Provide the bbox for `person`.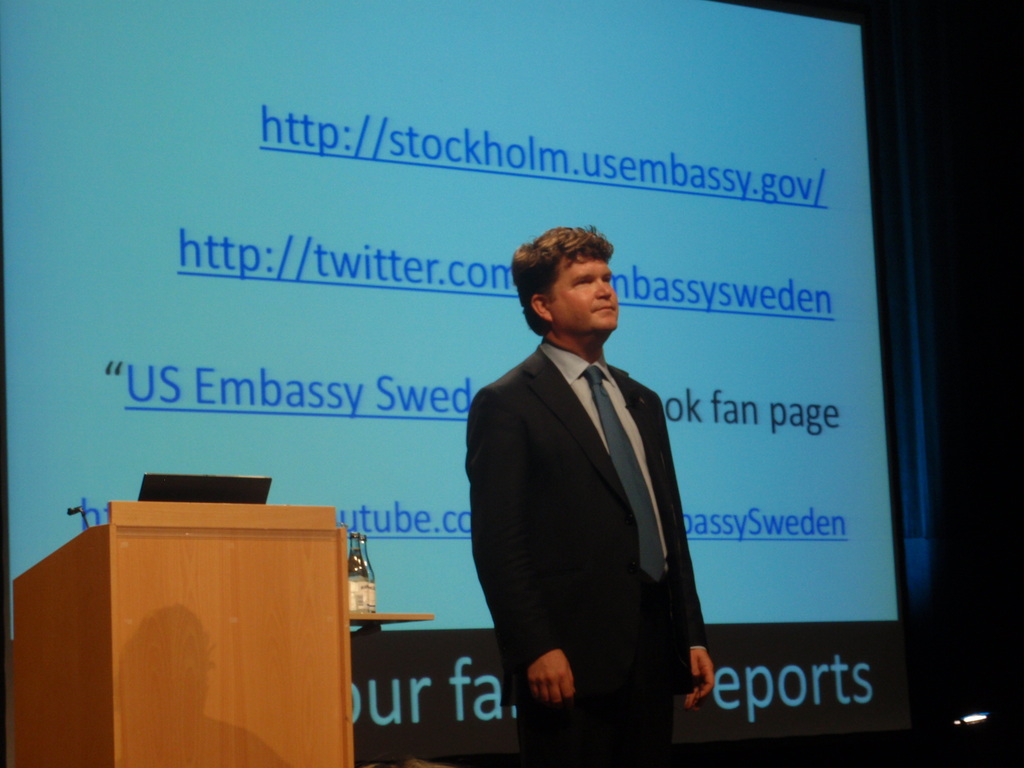
x1=462 y1=203 x2=715 y2=756.
